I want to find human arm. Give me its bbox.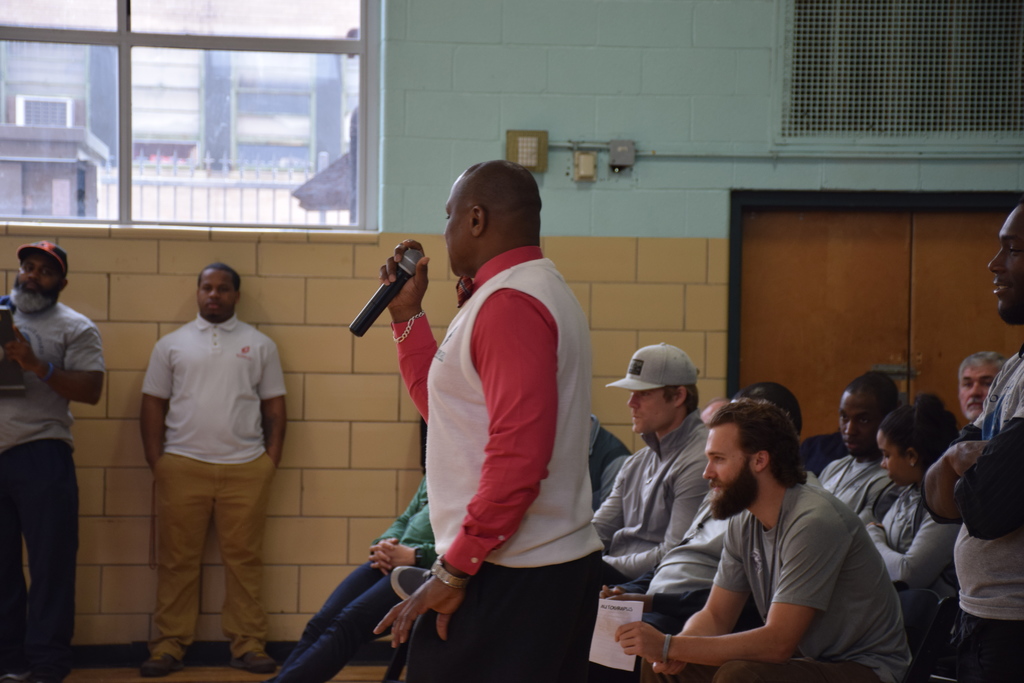
257, 329, 294, 465.
